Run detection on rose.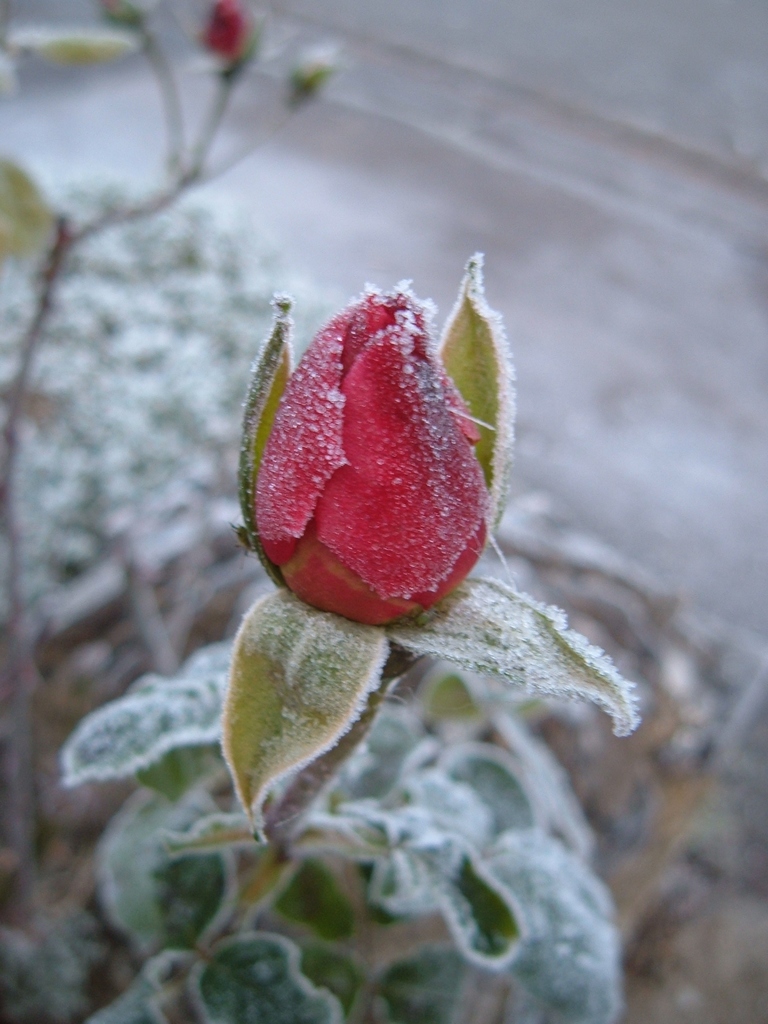
Result: 245/287/499/625.
